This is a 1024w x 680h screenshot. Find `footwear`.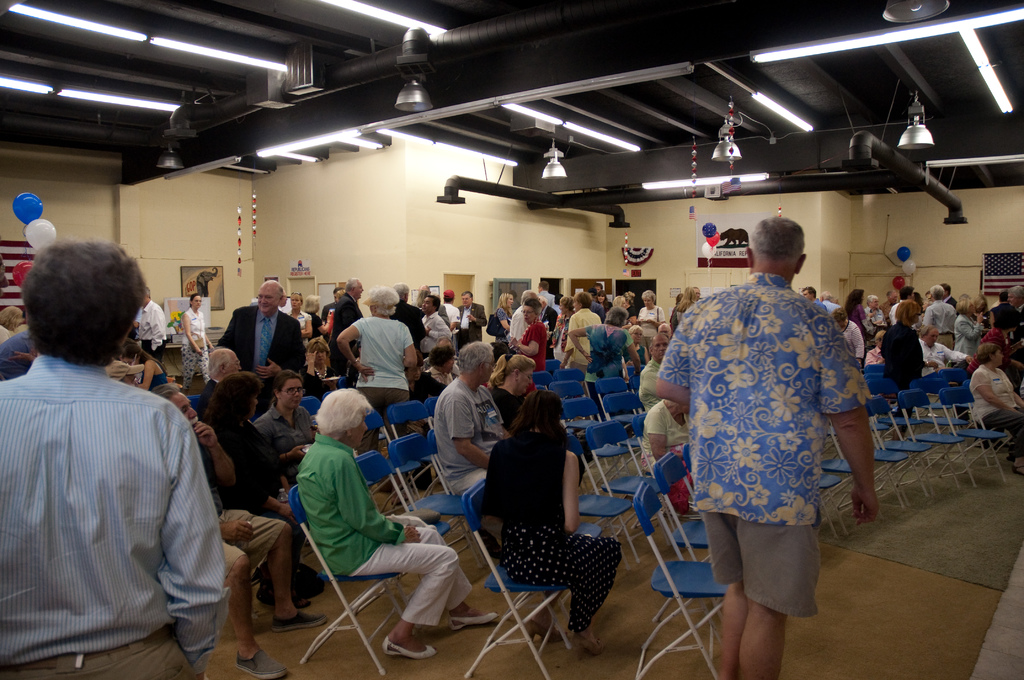
Bounding box: [375, 627, 440, 664].
